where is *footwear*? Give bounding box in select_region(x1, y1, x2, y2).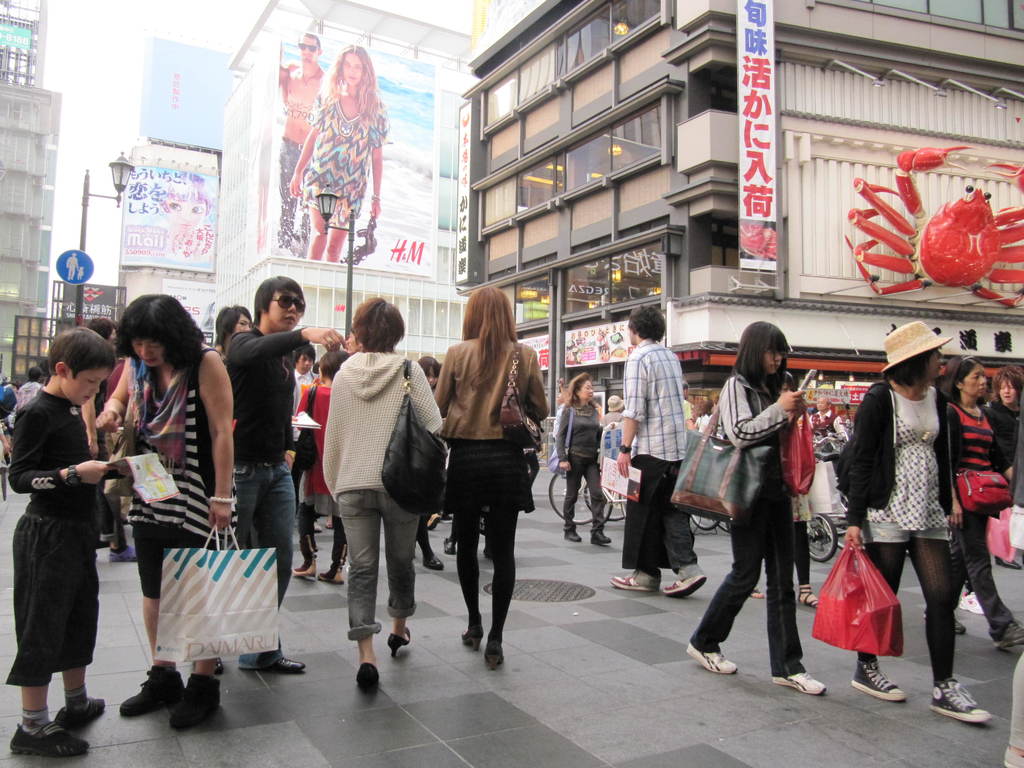
select_region(440, 513, 454, 524).
